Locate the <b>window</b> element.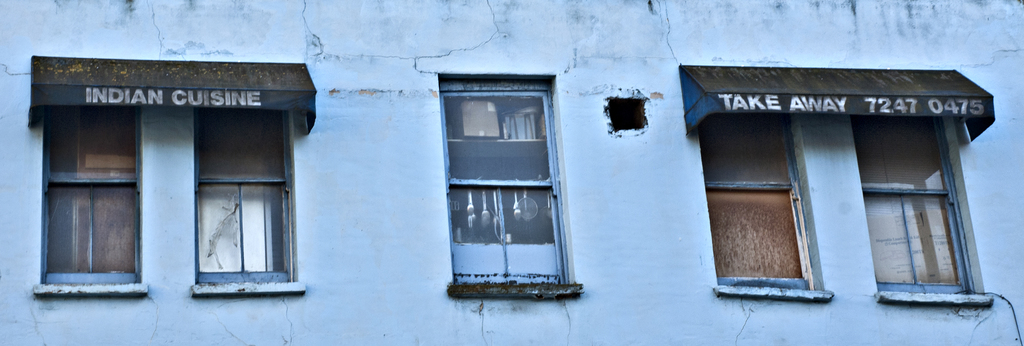
Element bbox: <region>196, 105, 295, 283</region>.
